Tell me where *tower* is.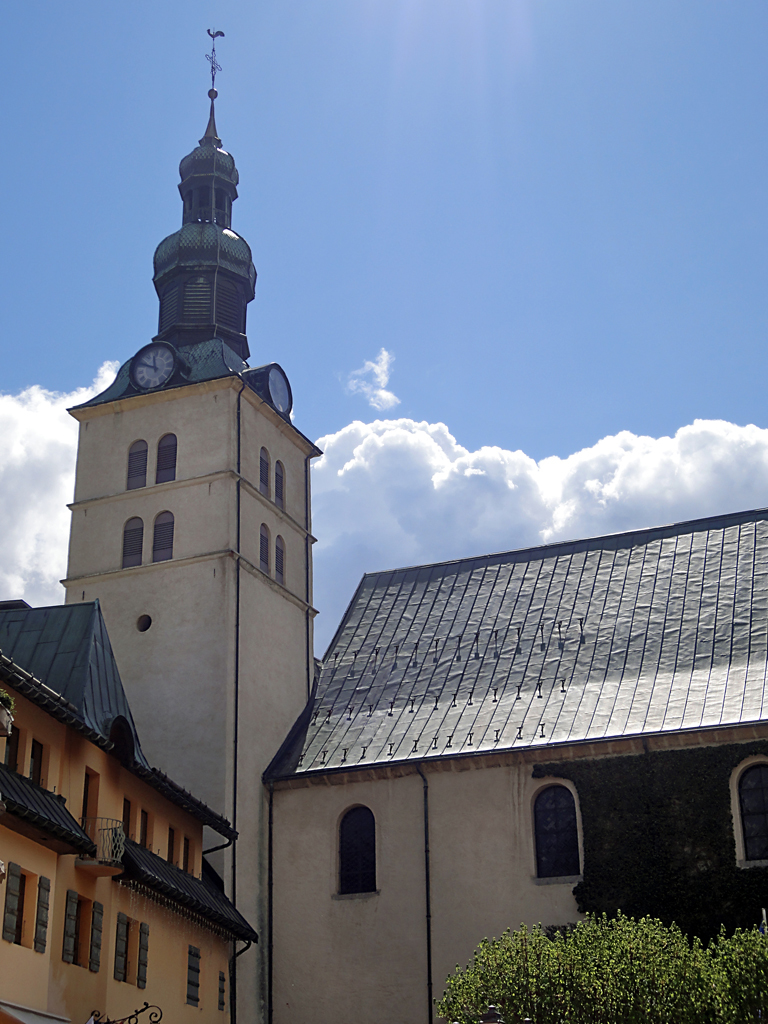
*tower* is at (60, 30, 317, 1023).
